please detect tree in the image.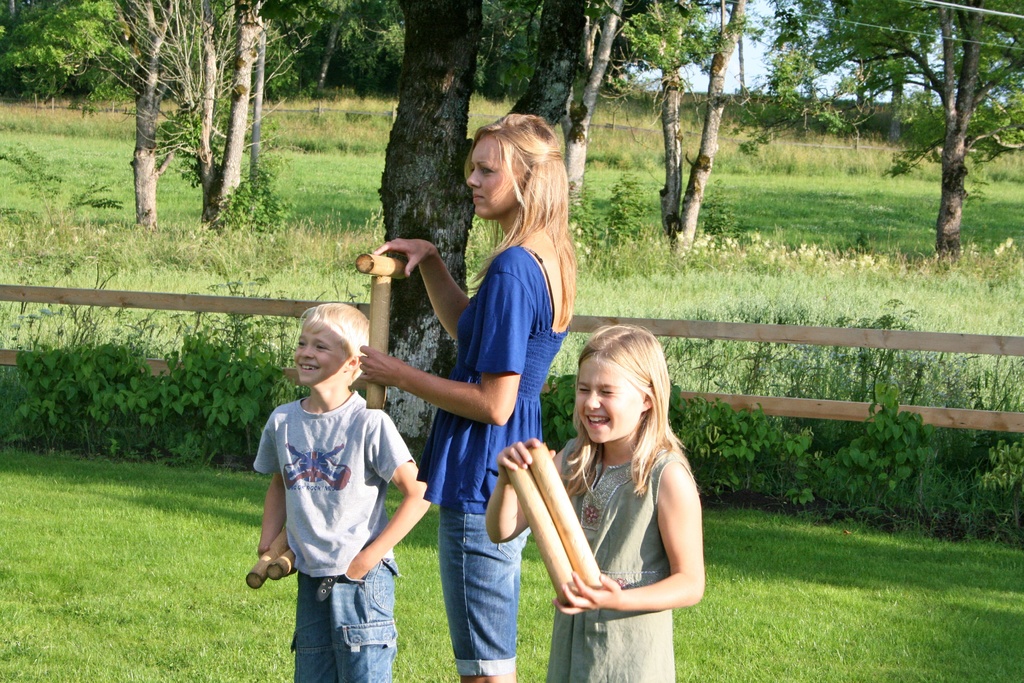
detection(79, 0, 180, 236).
